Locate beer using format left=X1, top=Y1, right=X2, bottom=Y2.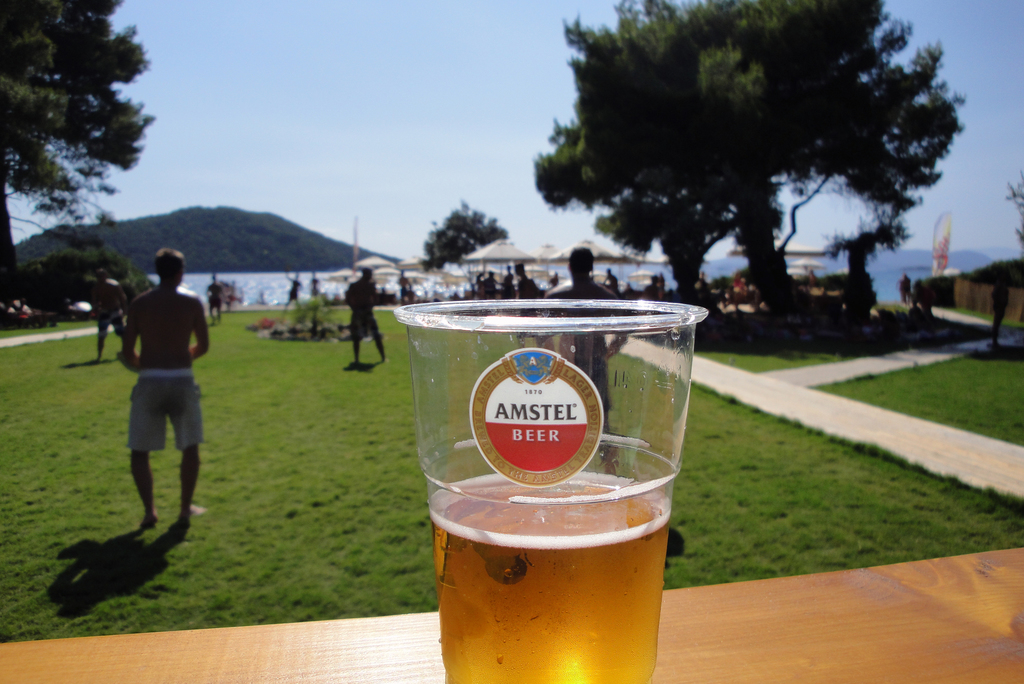
left=429, top=474, right=668, bottom=683.
